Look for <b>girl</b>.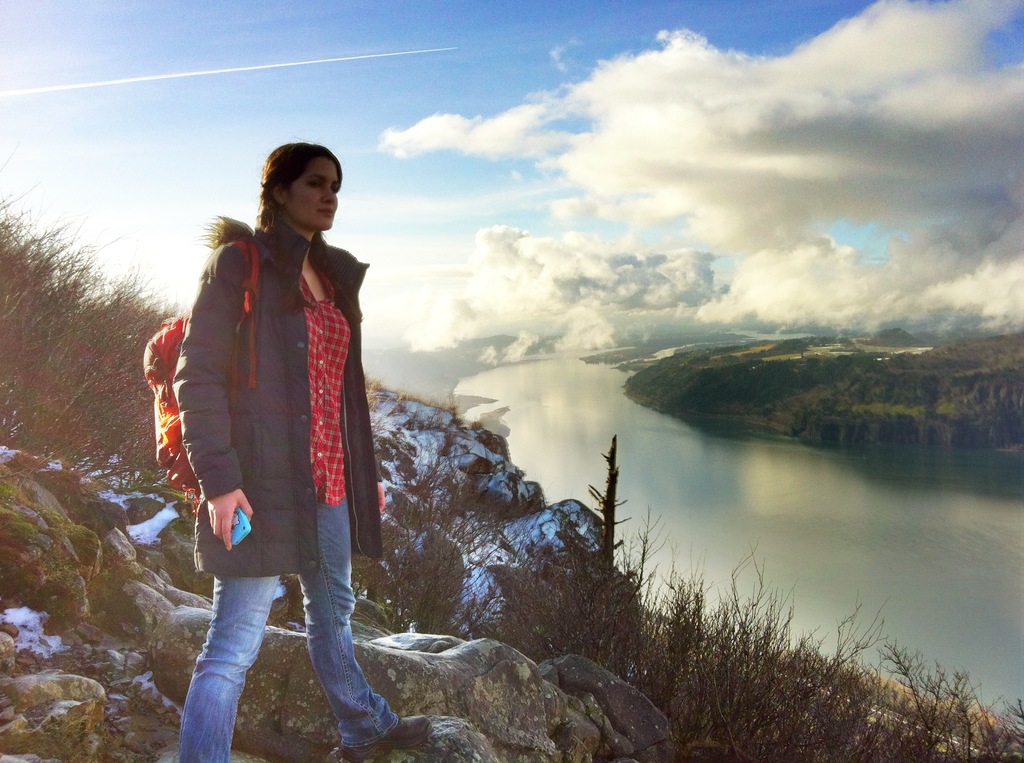
Found: region(176, 134, 435, 762).
